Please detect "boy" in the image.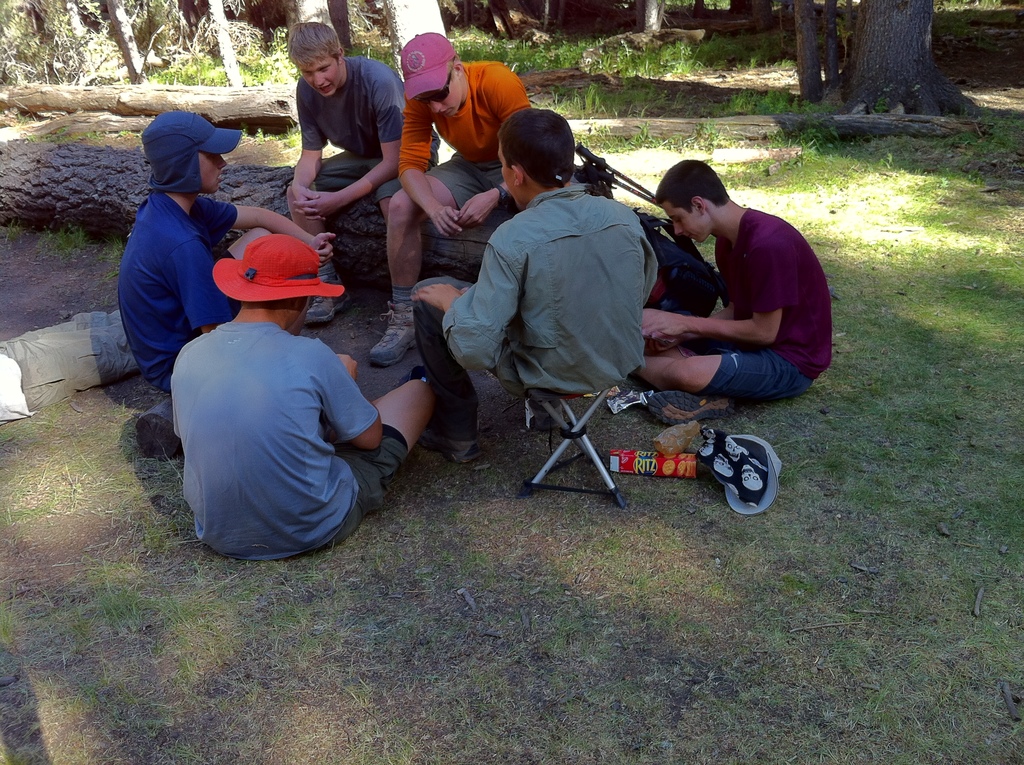
box(618, 157, 835, 424).
